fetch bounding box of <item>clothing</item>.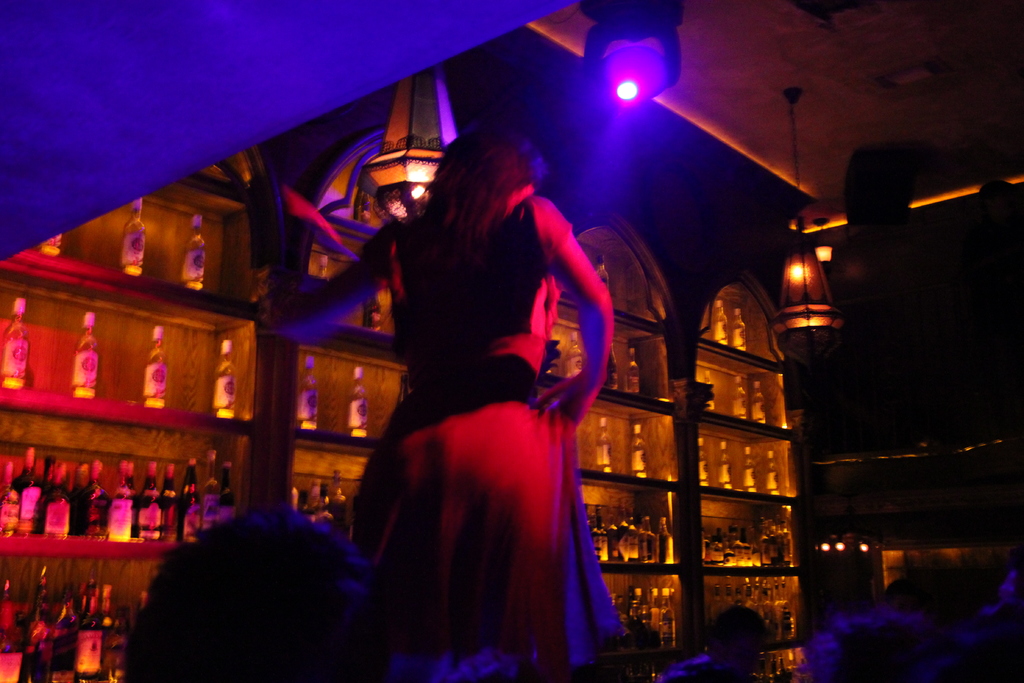
Bbox: Rect(342, 191, 638, 682).
